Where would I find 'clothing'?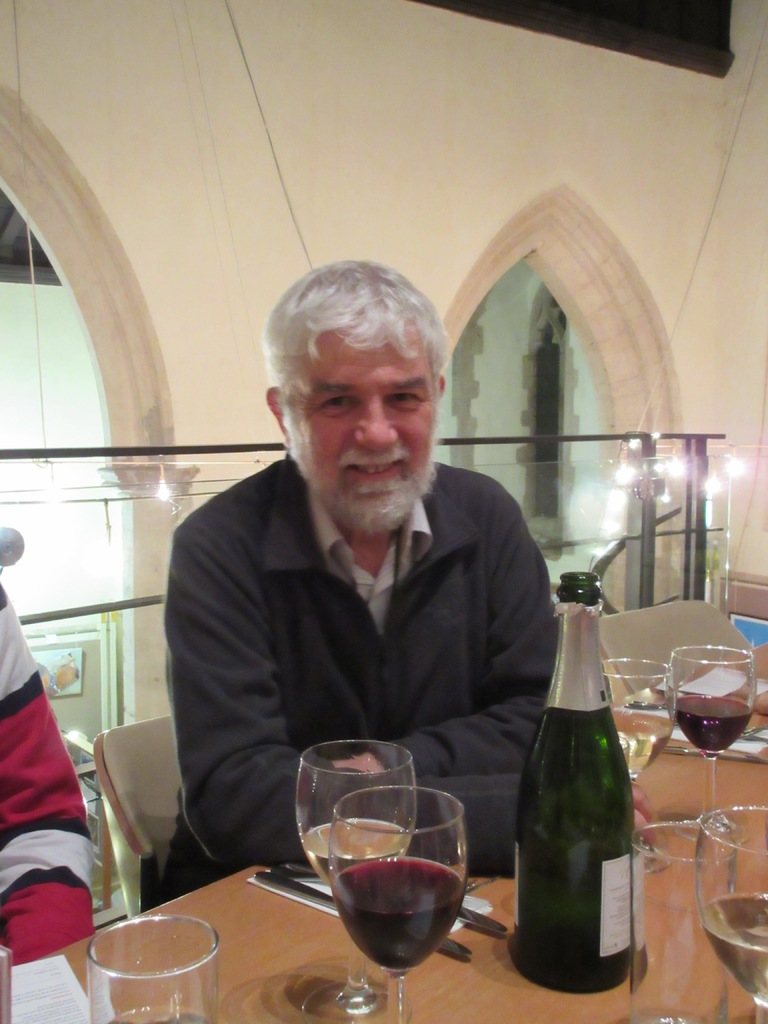
At <box>148,450,563,917</box>.
